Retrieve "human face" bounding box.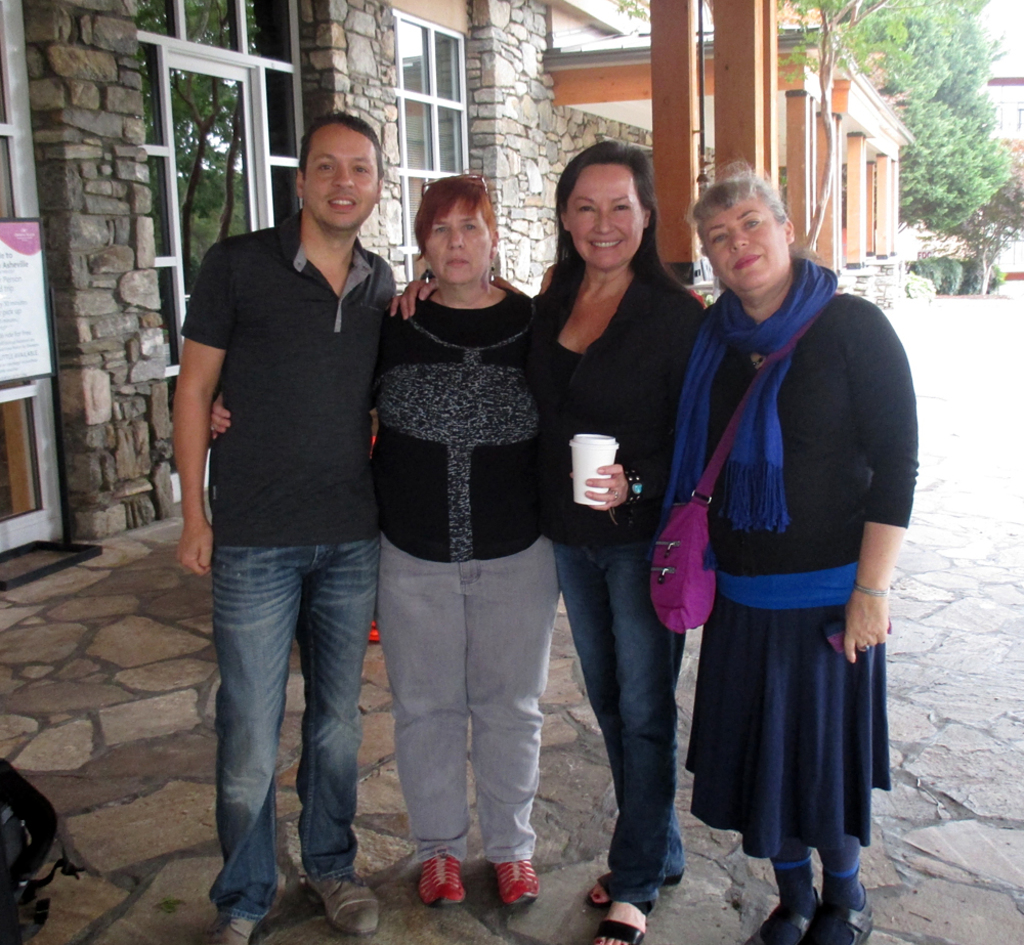
Bounding box: 302/123/381/232.
